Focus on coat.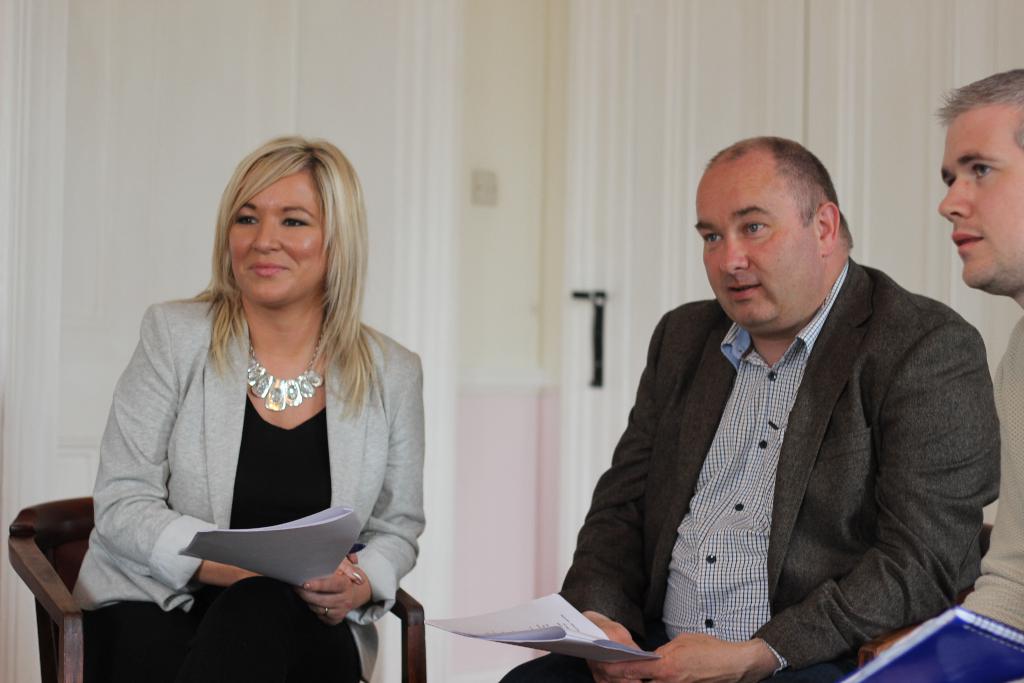
Focused at region(569, 207, 999, 654).
